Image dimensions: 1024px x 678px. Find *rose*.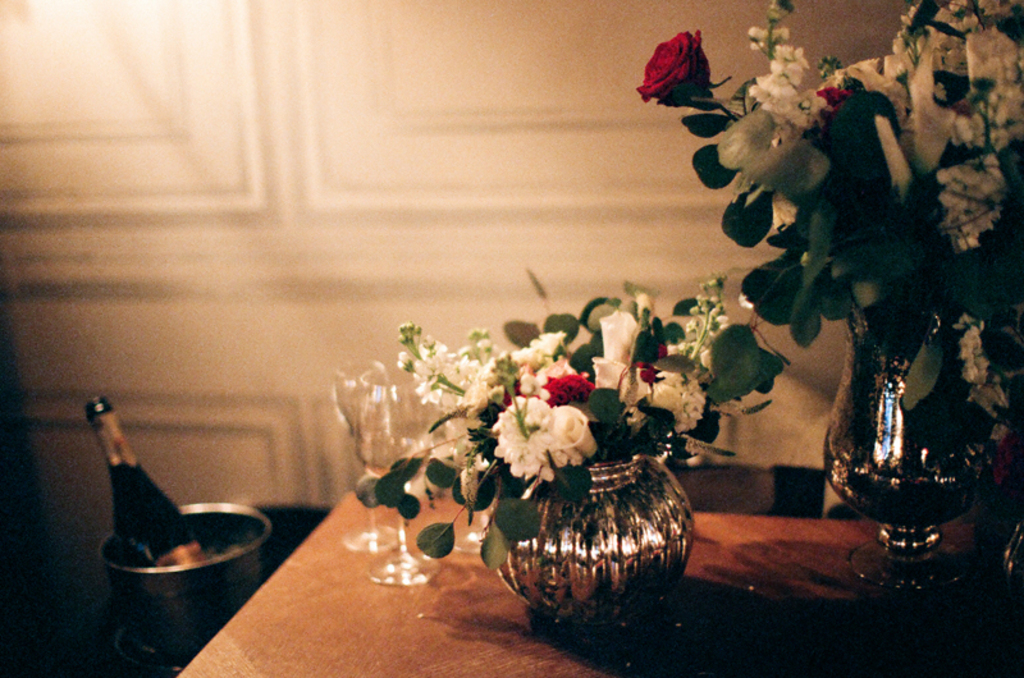
594, 308, 637, 366.
